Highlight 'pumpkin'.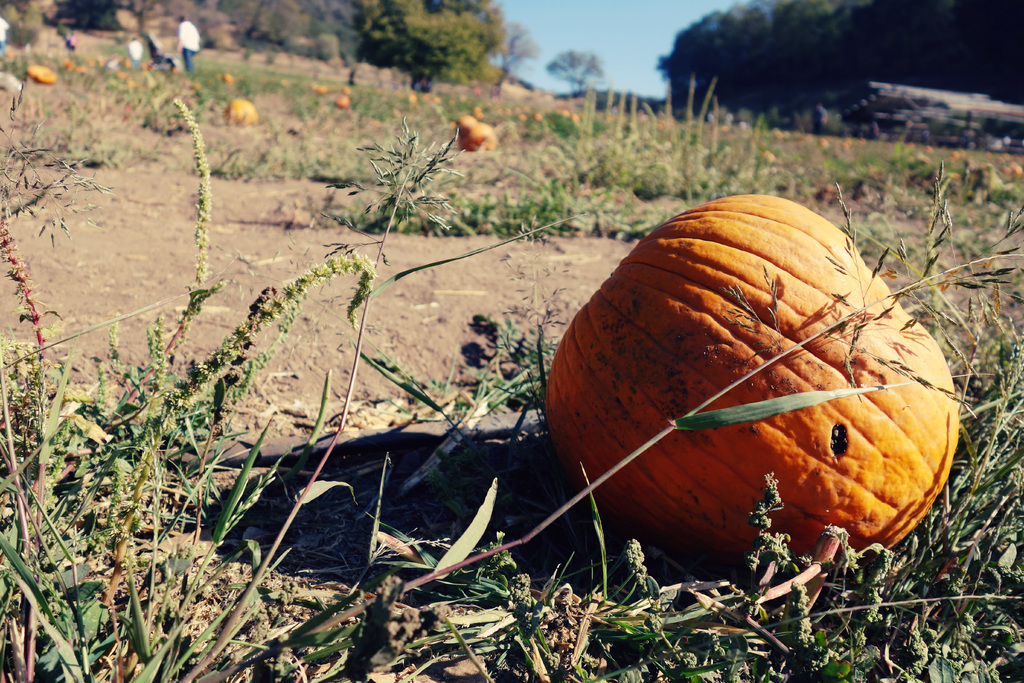
Highlighted region: [227,97,252,124].
